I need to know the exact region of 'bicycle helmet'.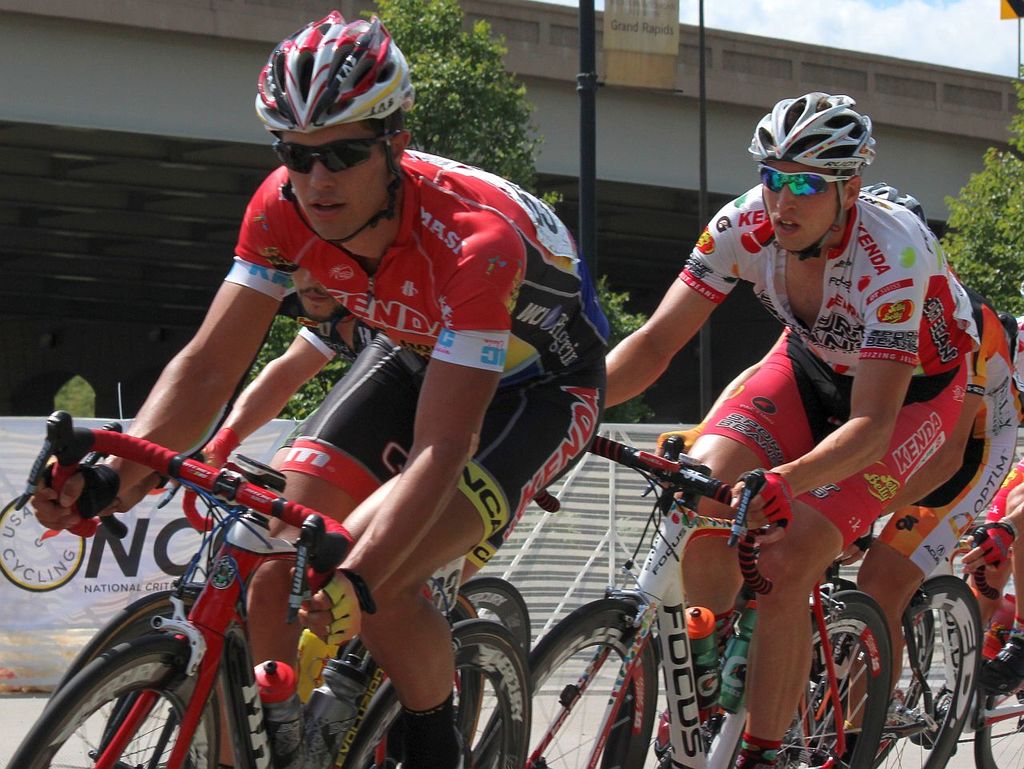
Region: [x1=743, y1=92, x2=877, y2=179].
